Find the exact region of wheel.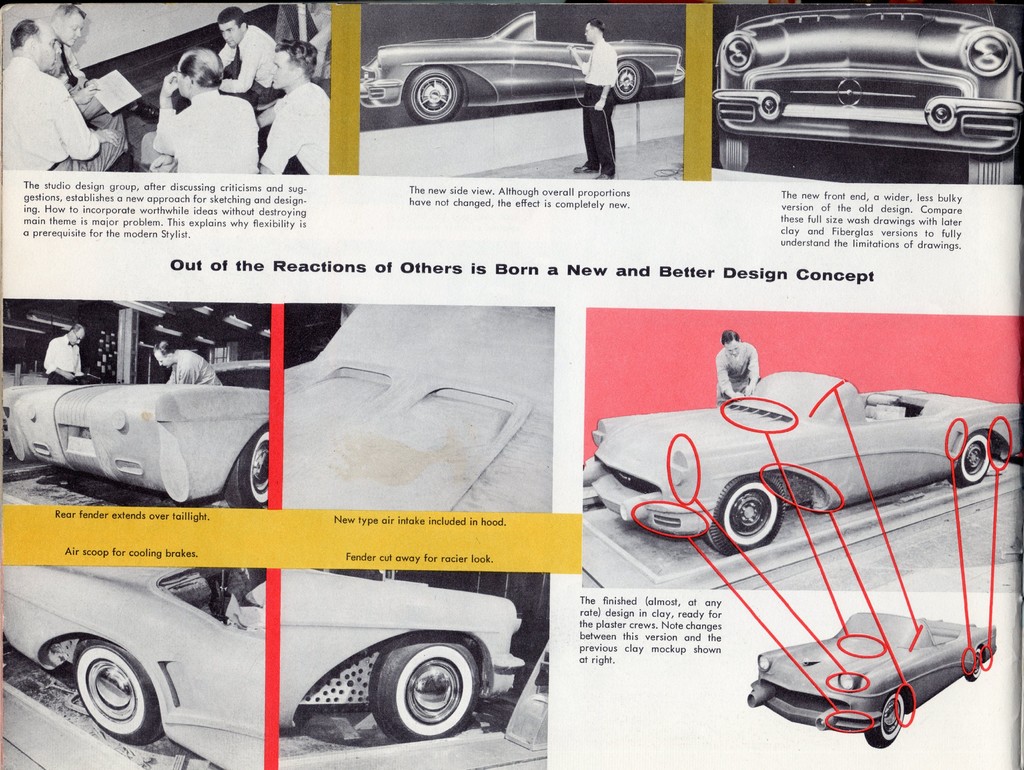
Exact region: {"left": 367, "top": 634, "right": 480, "bottom": 742}.
